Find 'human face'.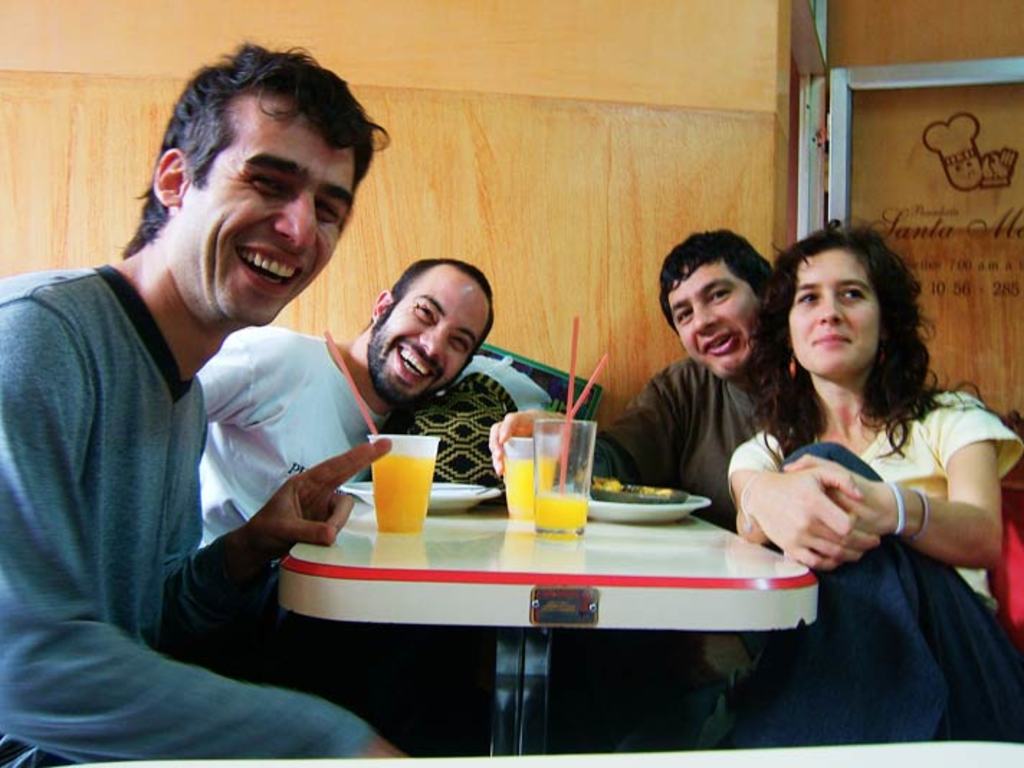
bbox=(375, 283, 490, 411).
